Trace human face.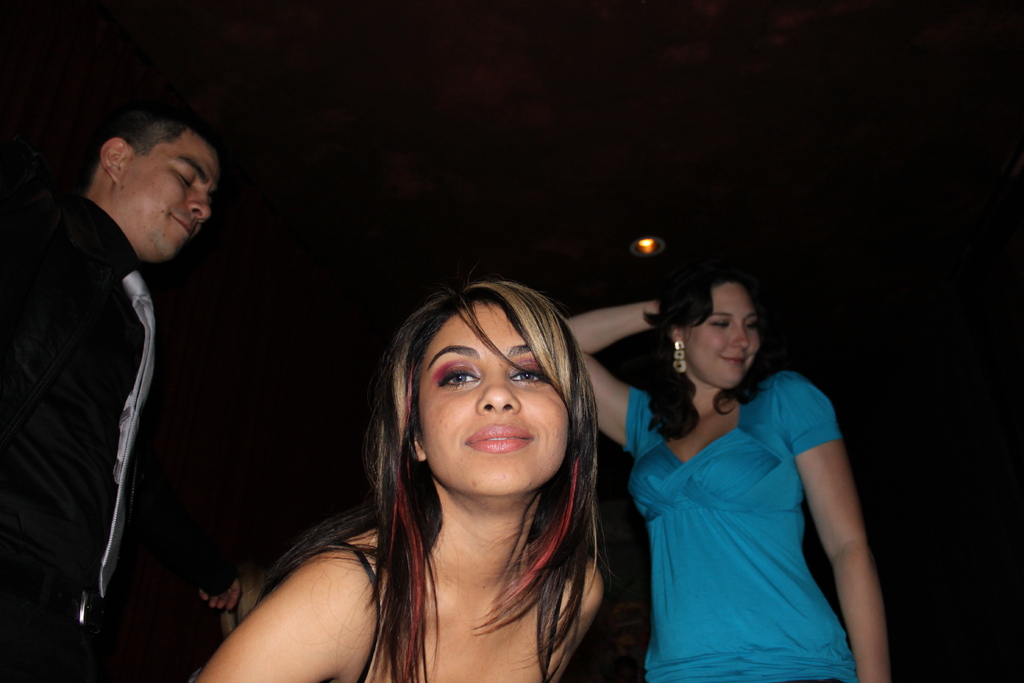
Traced to (111,133,221,252).
